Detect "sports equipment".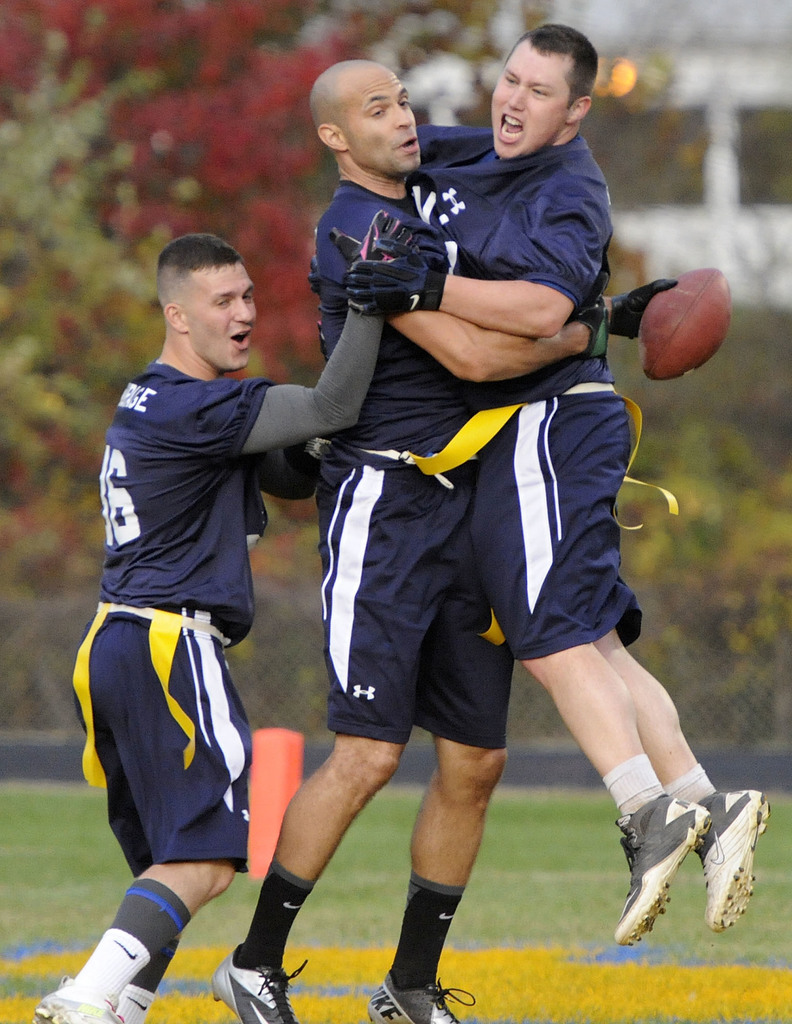
Detected at bbox=(36, 995, 122, 1023).
